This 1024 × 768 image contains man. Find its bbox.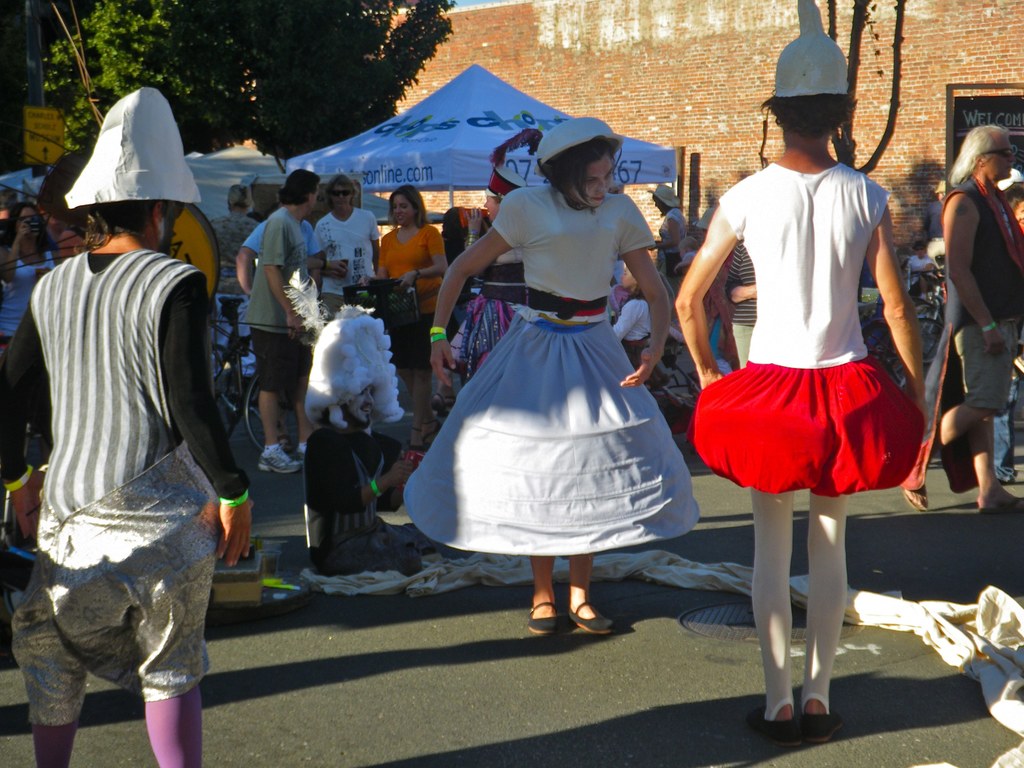
[left=234, top=189, right=326, bottom=299].
